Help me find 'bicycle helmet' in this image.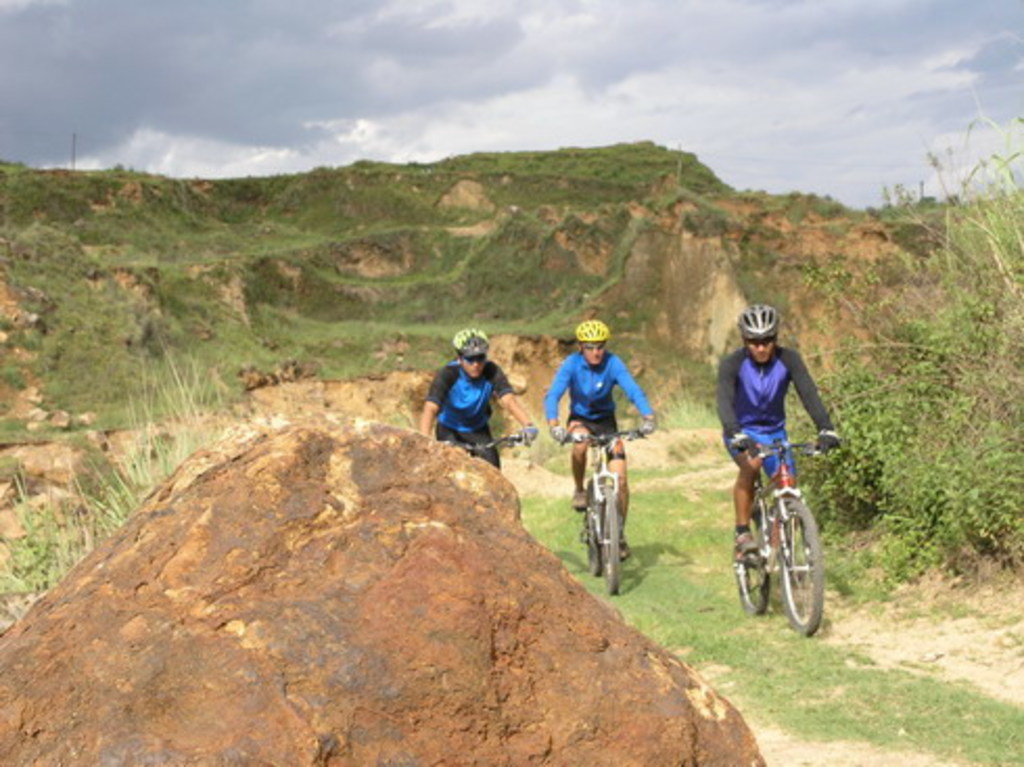
Found it: {"x1": 577, "y1": 320, "x2": 606, "y2": 339}.
